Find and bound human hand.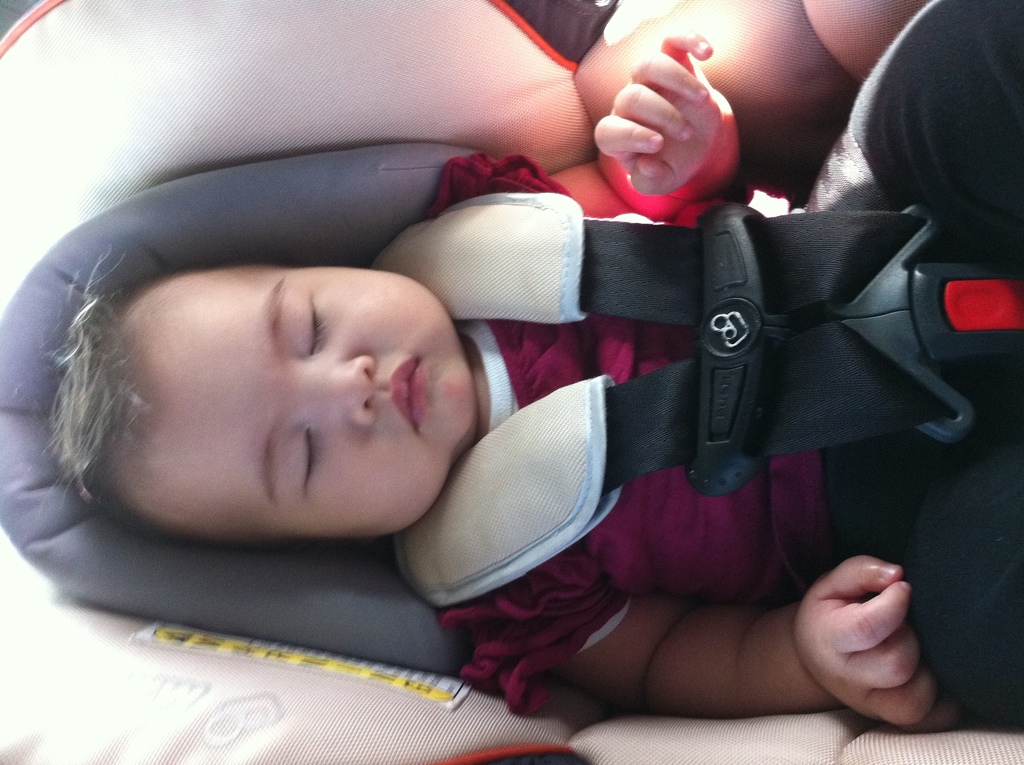
Bound: <bbox>794, 555, 977, 734</bbox>.
